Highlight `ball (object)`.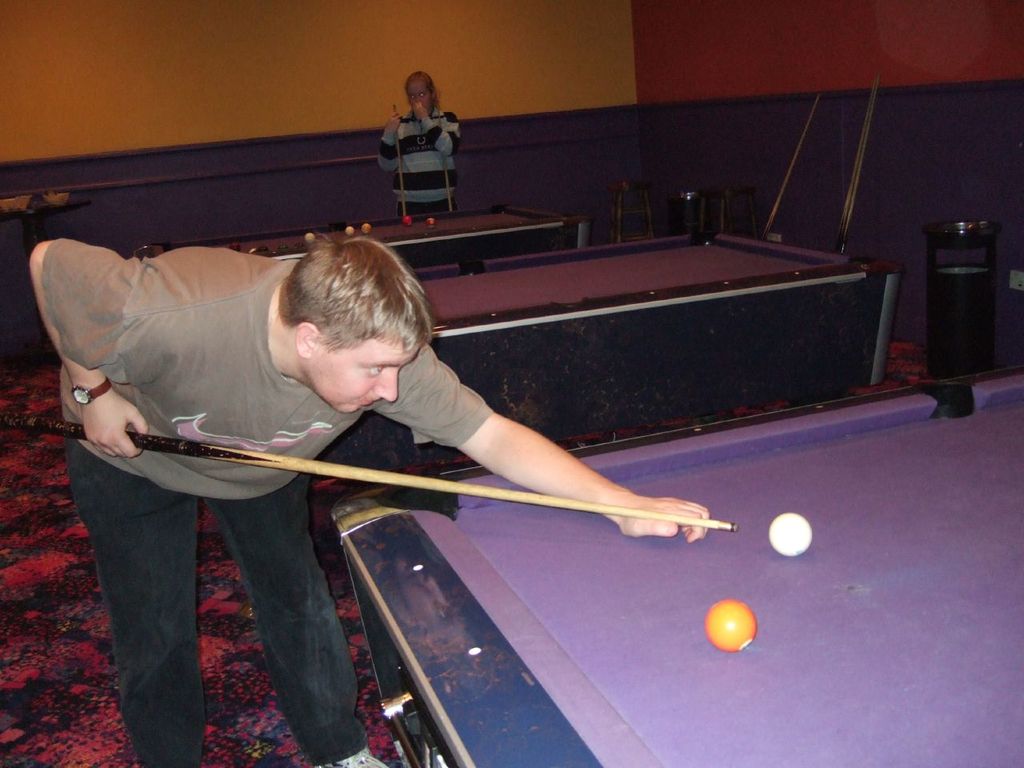
Highlighted region: select_region(708, 600, 758, 650).
